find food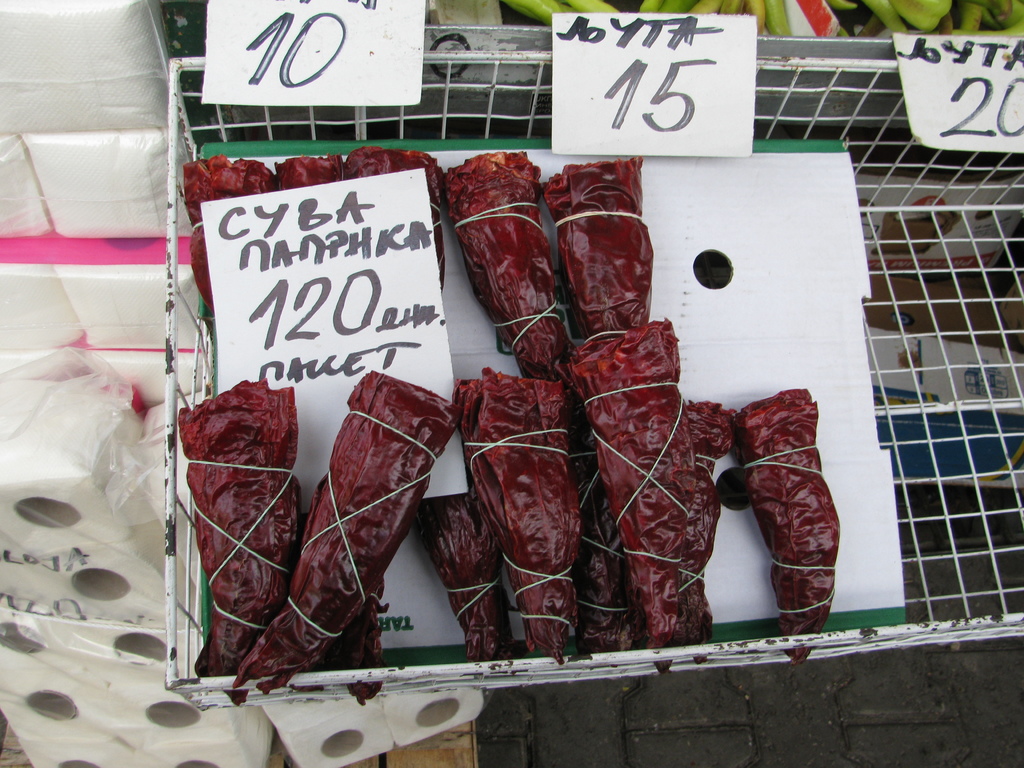
bbox=(734, 385, 840, 669)
